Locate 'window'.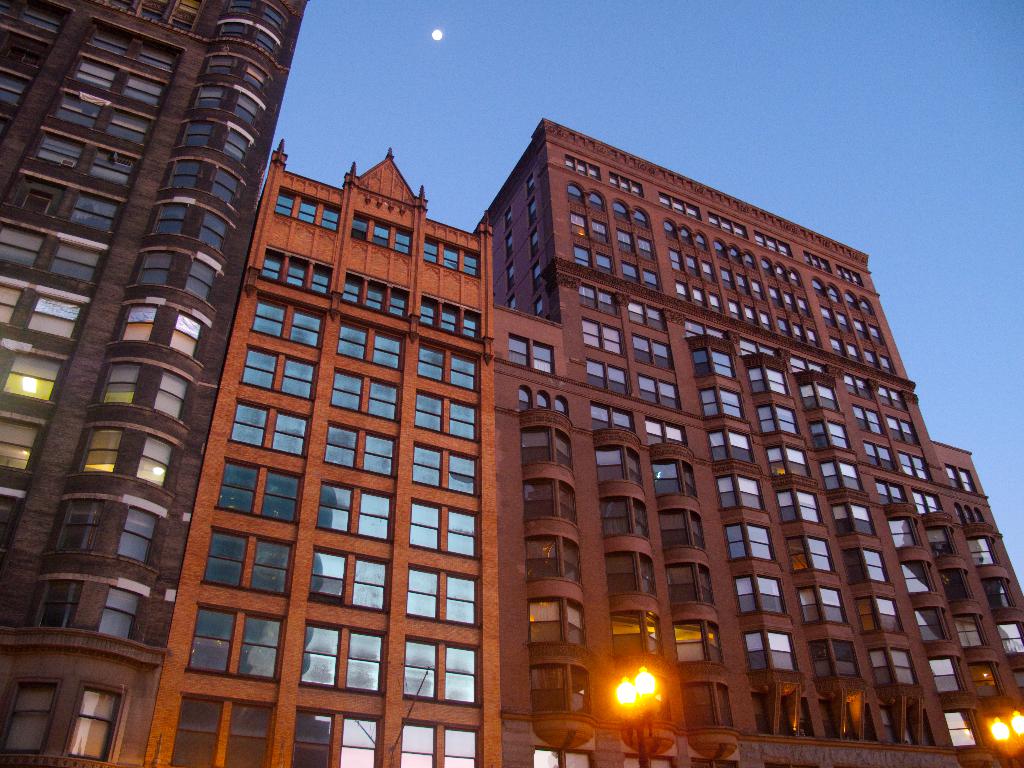
Bounding box: box=[569, 208, 605, 245].
